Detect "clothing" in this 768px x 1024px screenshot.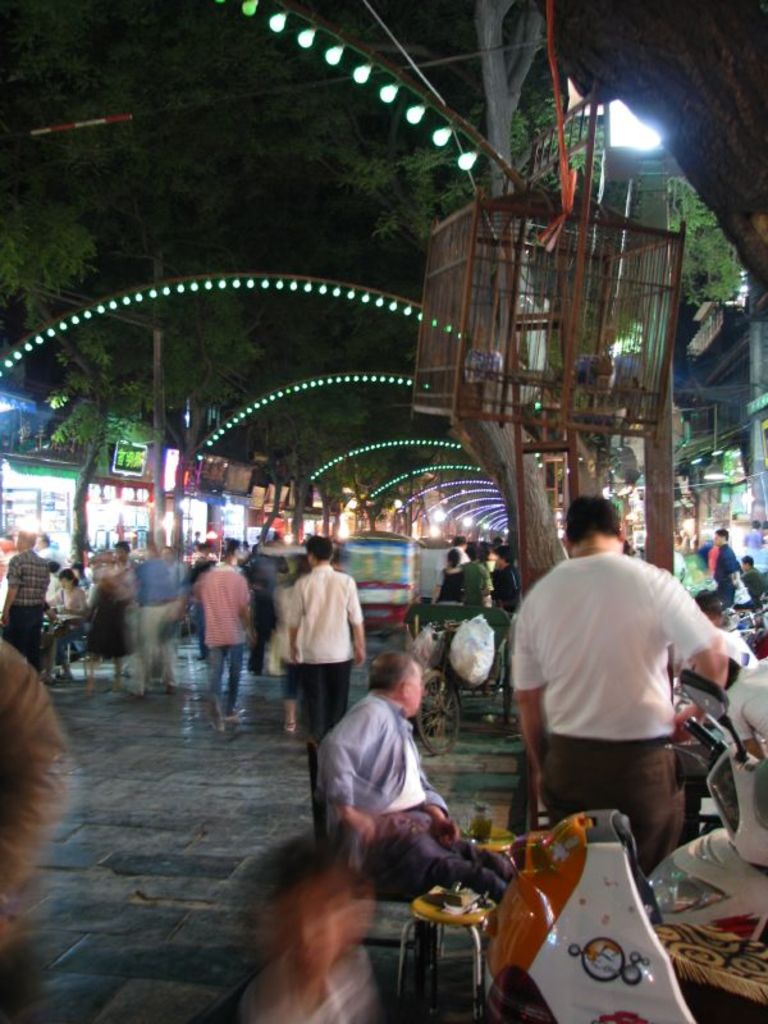
Detection: bbox(189, 558, 256, 723).
